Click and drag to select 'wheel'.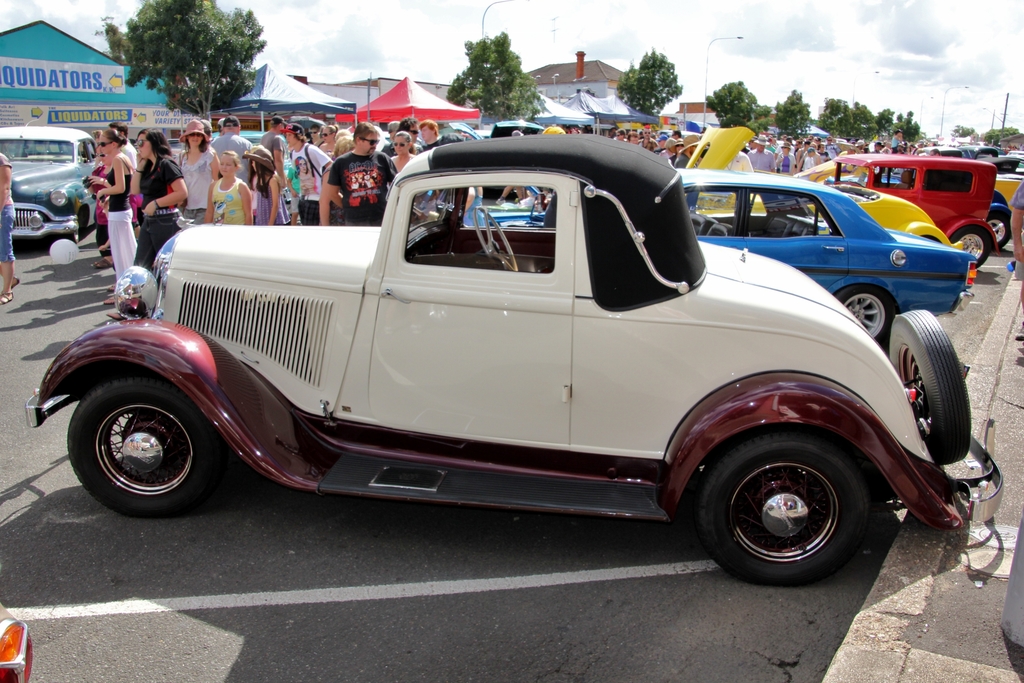
Selection: bbox=(65, 234, 82, 245).
